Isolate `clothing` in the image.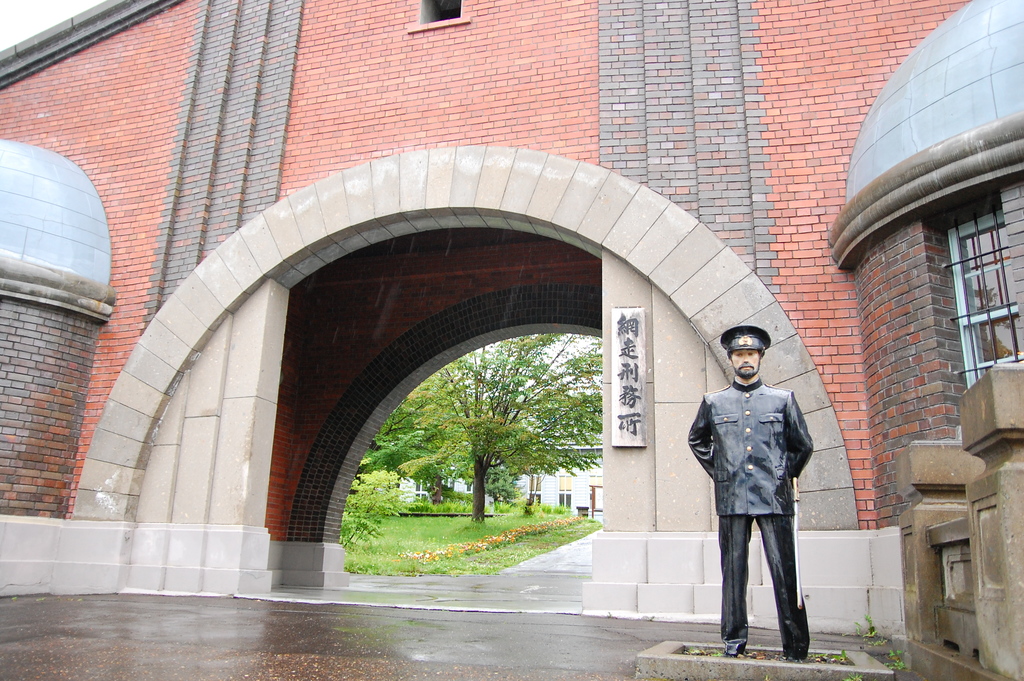
Isolated region: 697 322 835 670.
